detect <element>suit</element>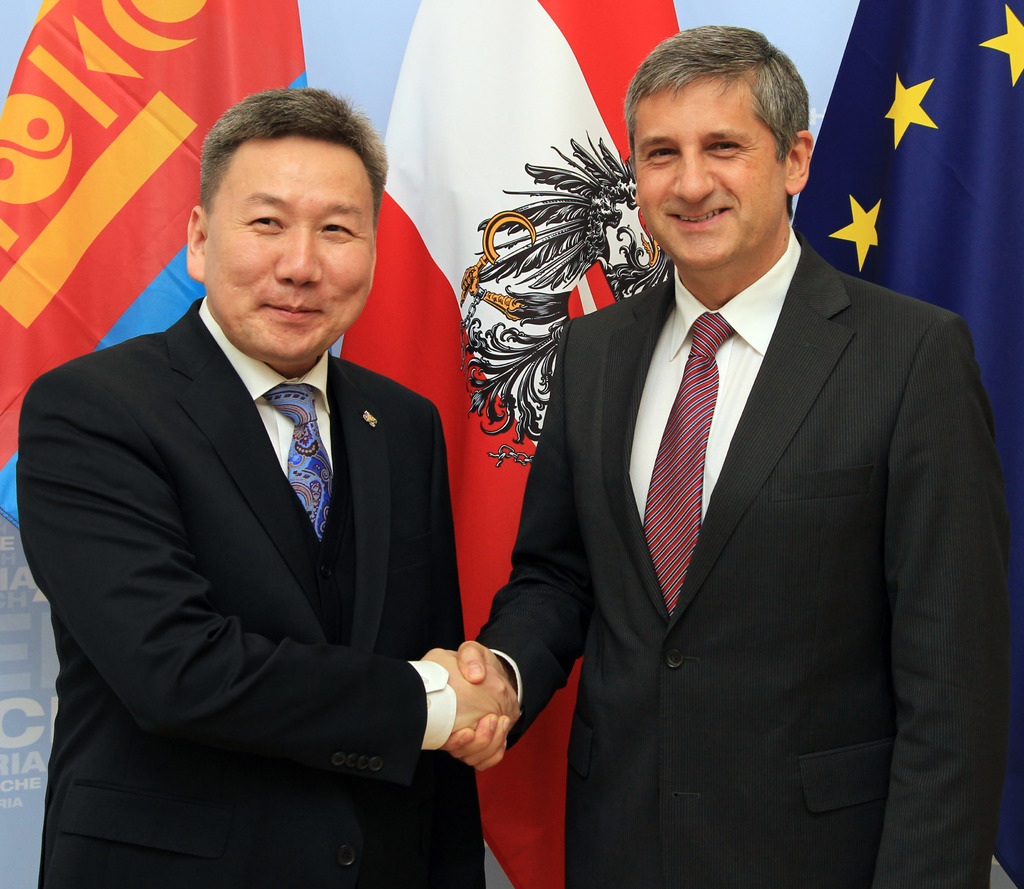
bbox(478, 82, 1001, 876)
